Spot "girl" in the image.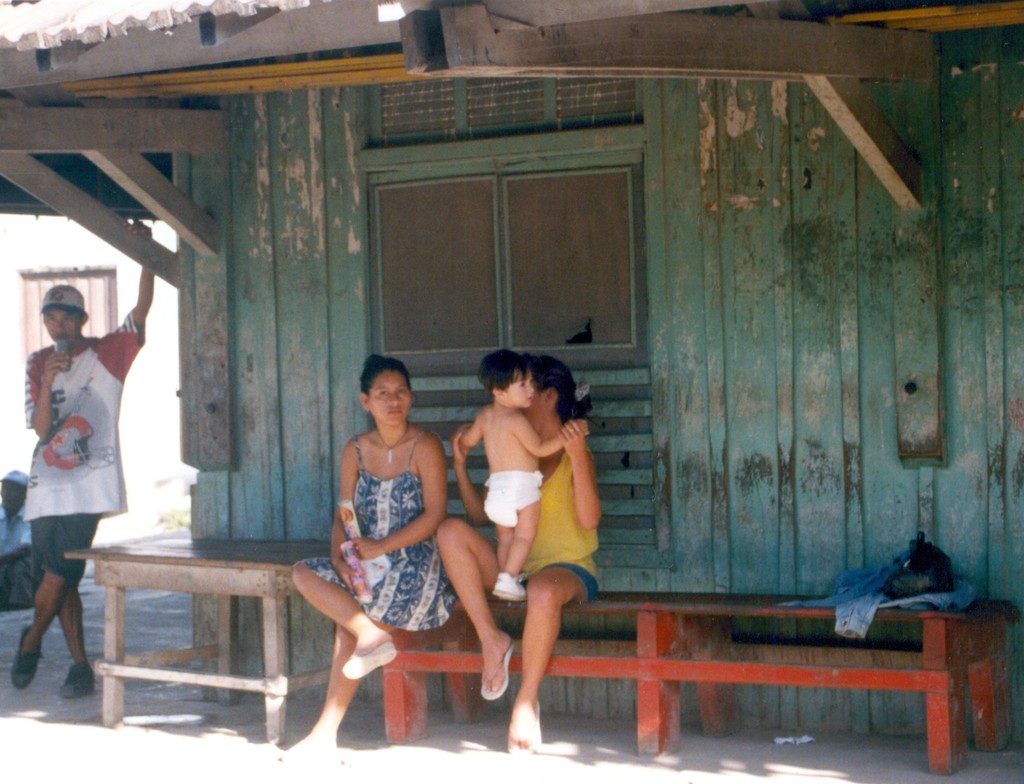
"girl" found at [x1=427, y1=352, x2=611, y2=759].
